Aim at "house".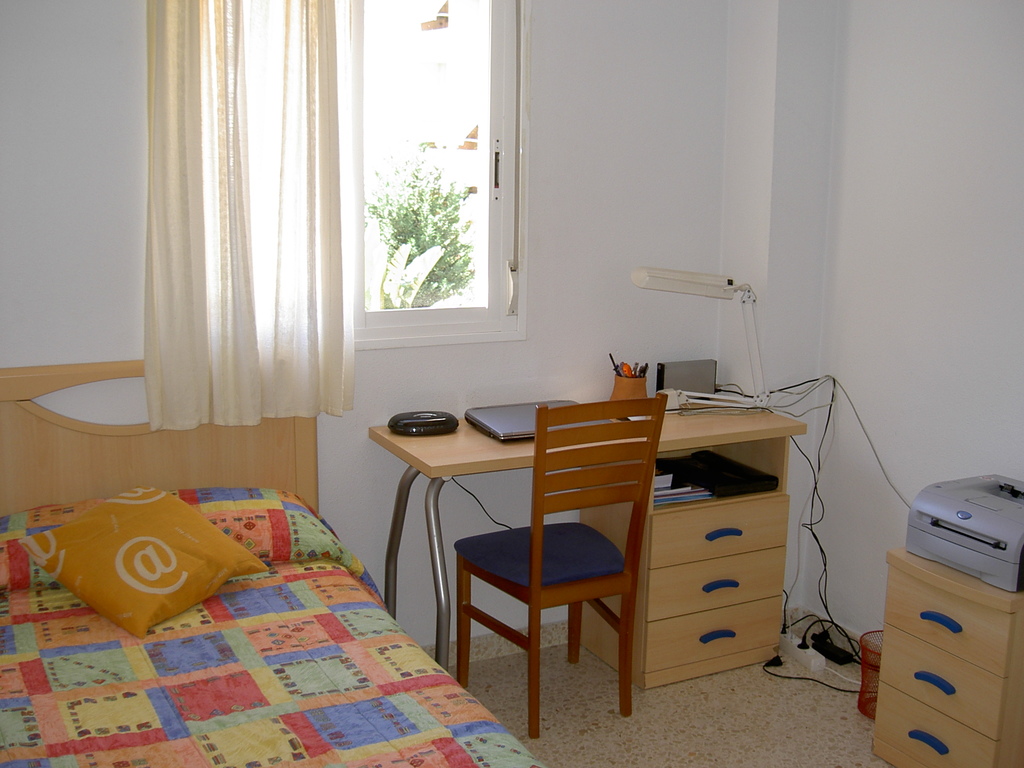
Aimed at 0, 0, 928, 714.
